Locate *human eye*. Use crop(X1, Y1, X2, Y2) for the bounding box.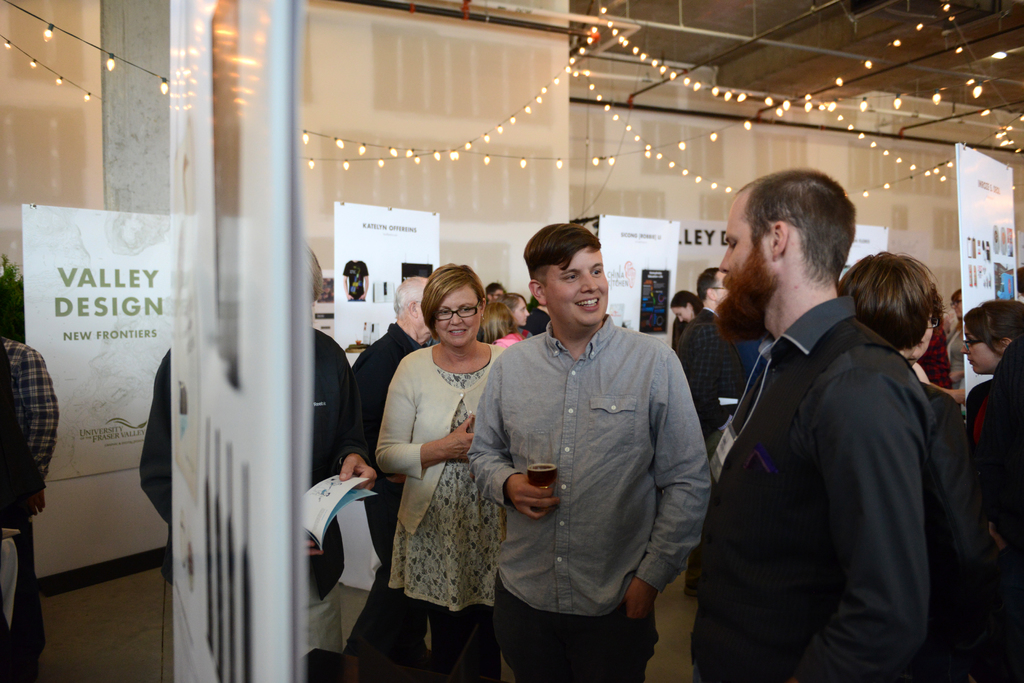
crop(591, 268, 604, 280).
